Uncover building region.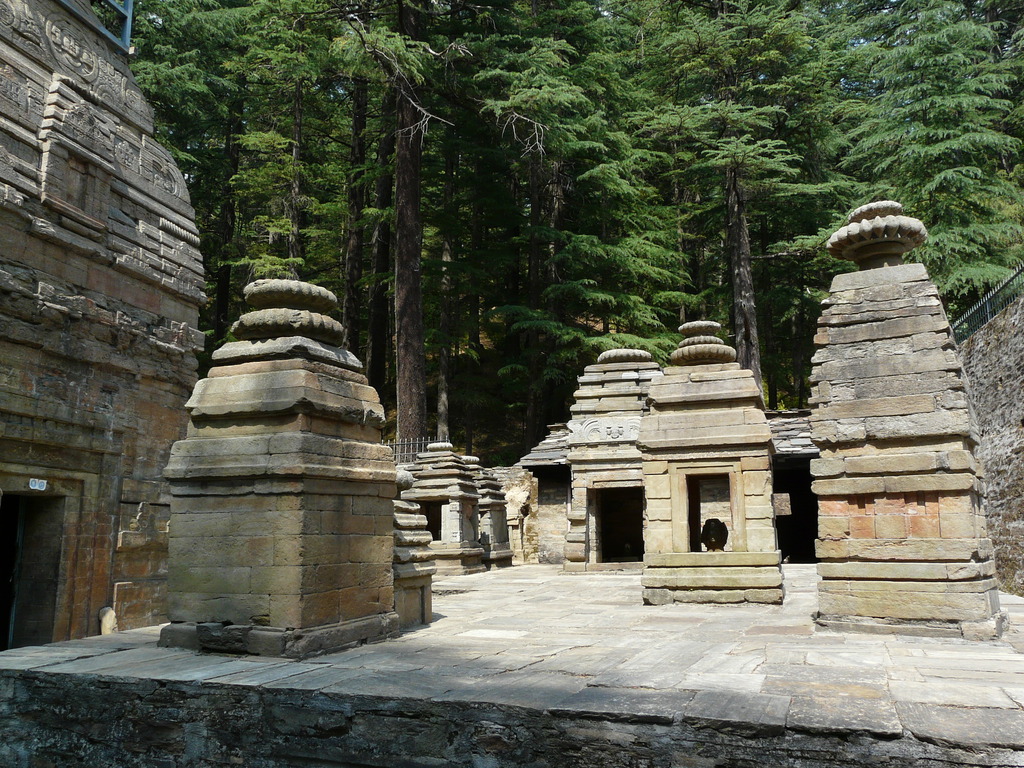
Uncovered: <bbox>493, 351, 810, 569</bbox>.
